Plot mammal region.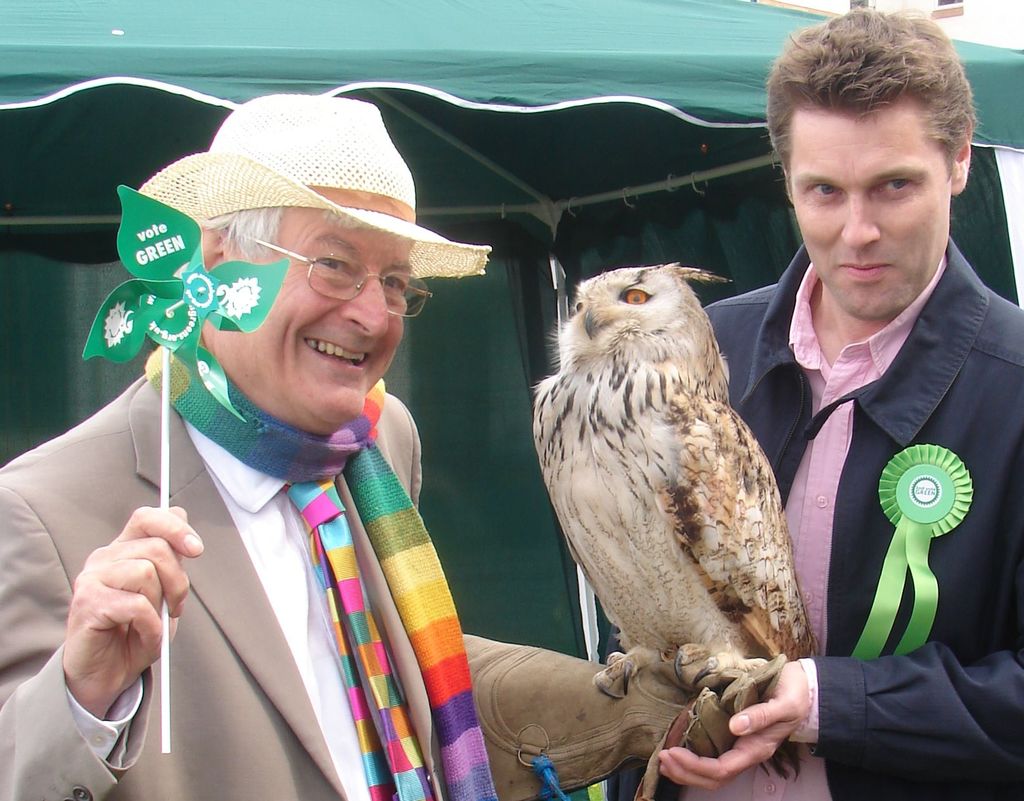
Plotted at [left=15, top=174, right=511, bottom=800].
